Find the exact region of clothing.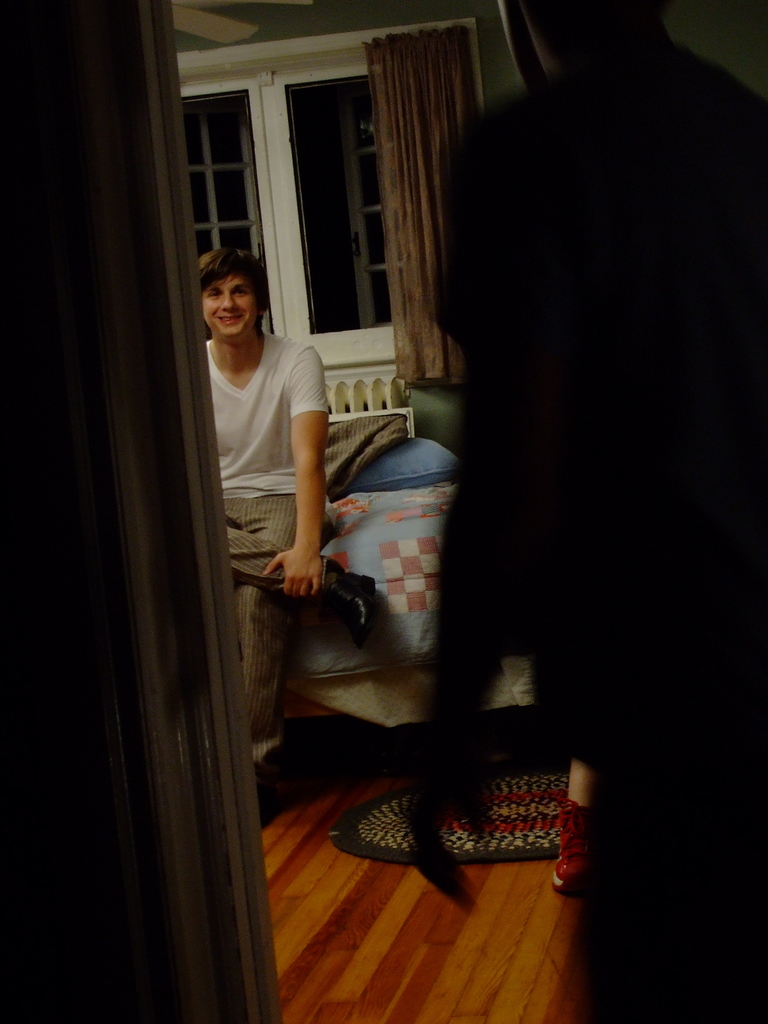
Exact region: left=193, top=321, right=340, bottom=790.
